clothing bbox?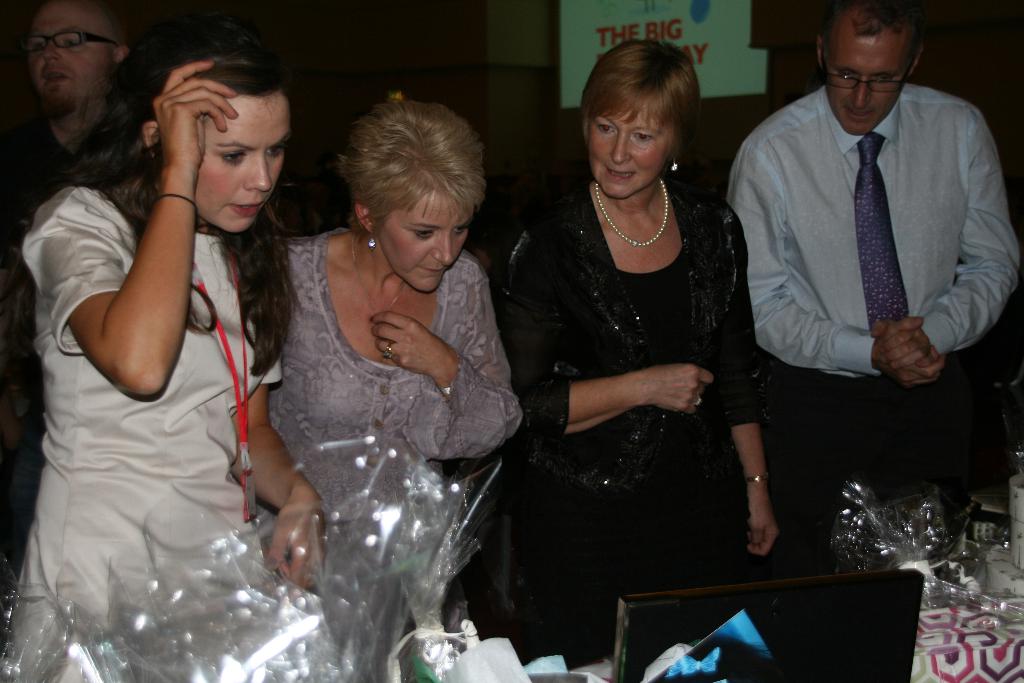
(left=302, top=215, right=525, bottom=680)
